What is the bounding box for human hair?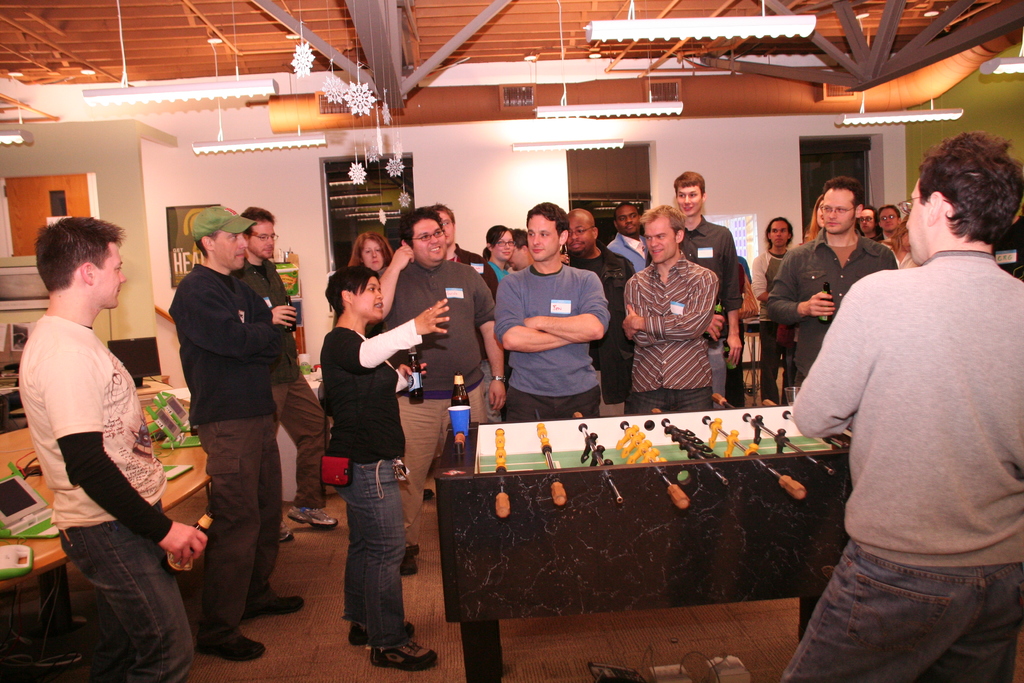
x1=31, y1=215, x2=126, y2=295.
